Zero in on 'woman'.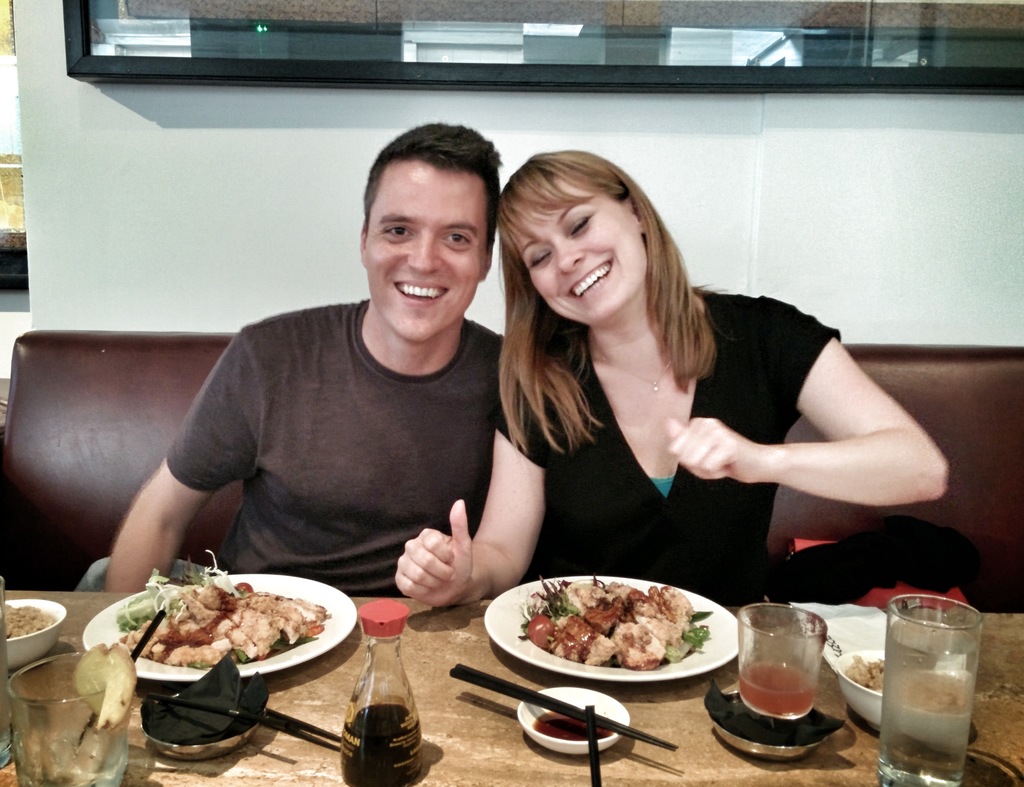
Zeroed in: 444/140/909/655.
